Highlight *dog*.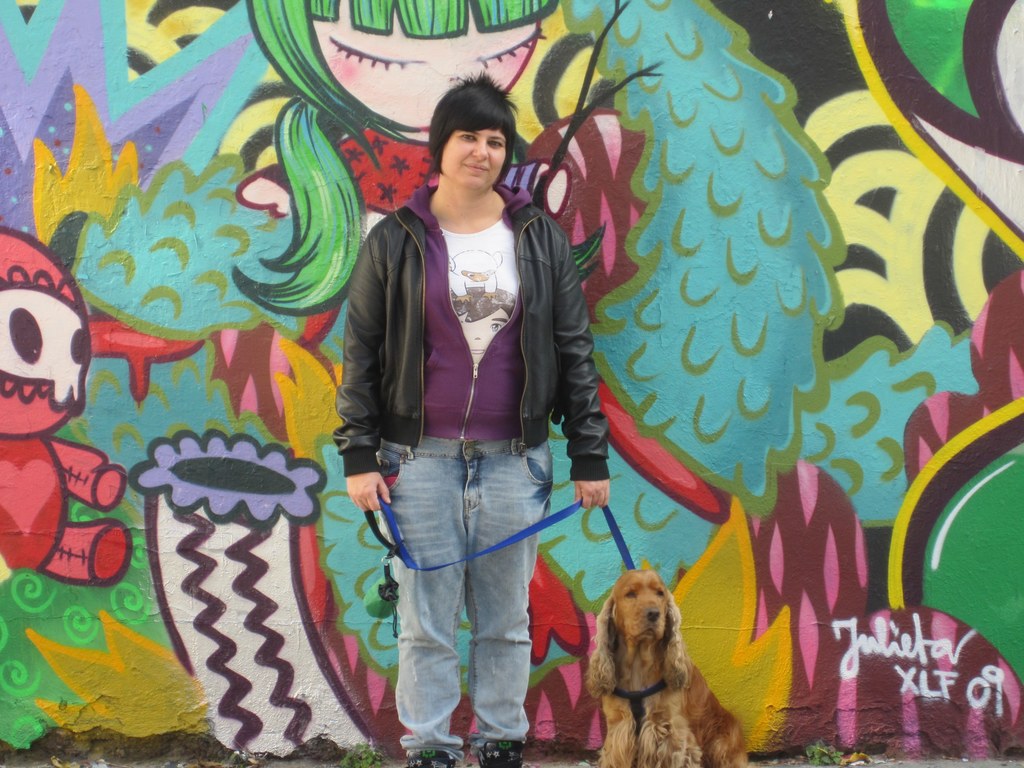
Highlighted region: [586, 569, 749, 767].
